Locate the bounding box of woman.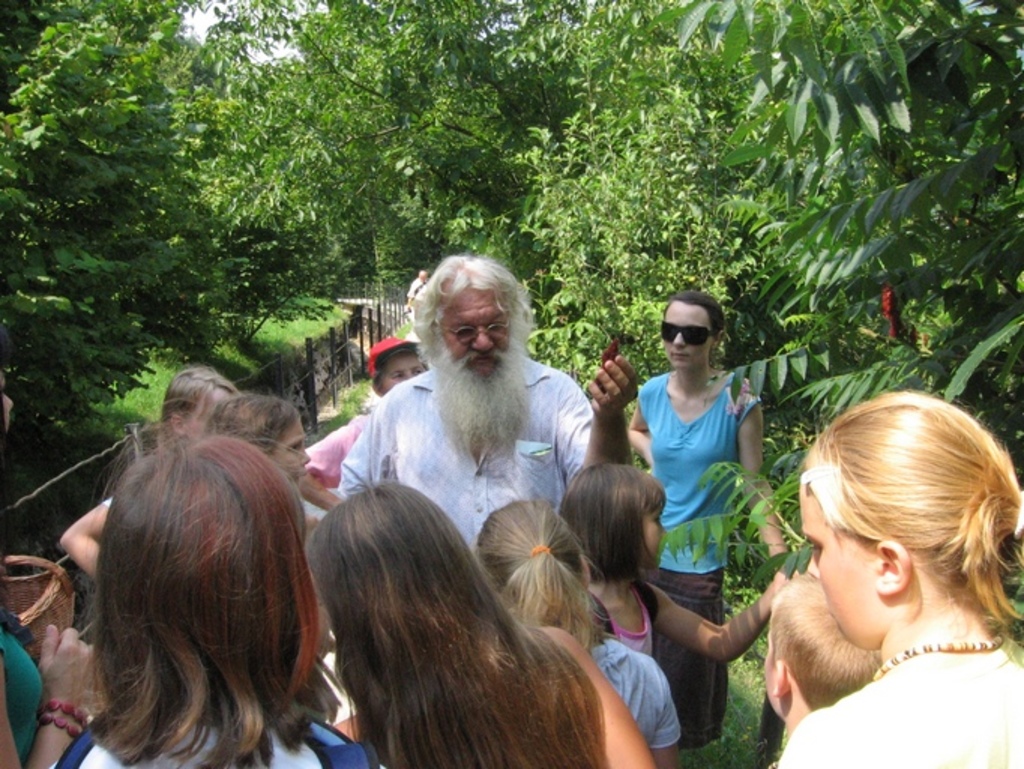
Bounding box: Rect(728, 357, 1023, 754).
